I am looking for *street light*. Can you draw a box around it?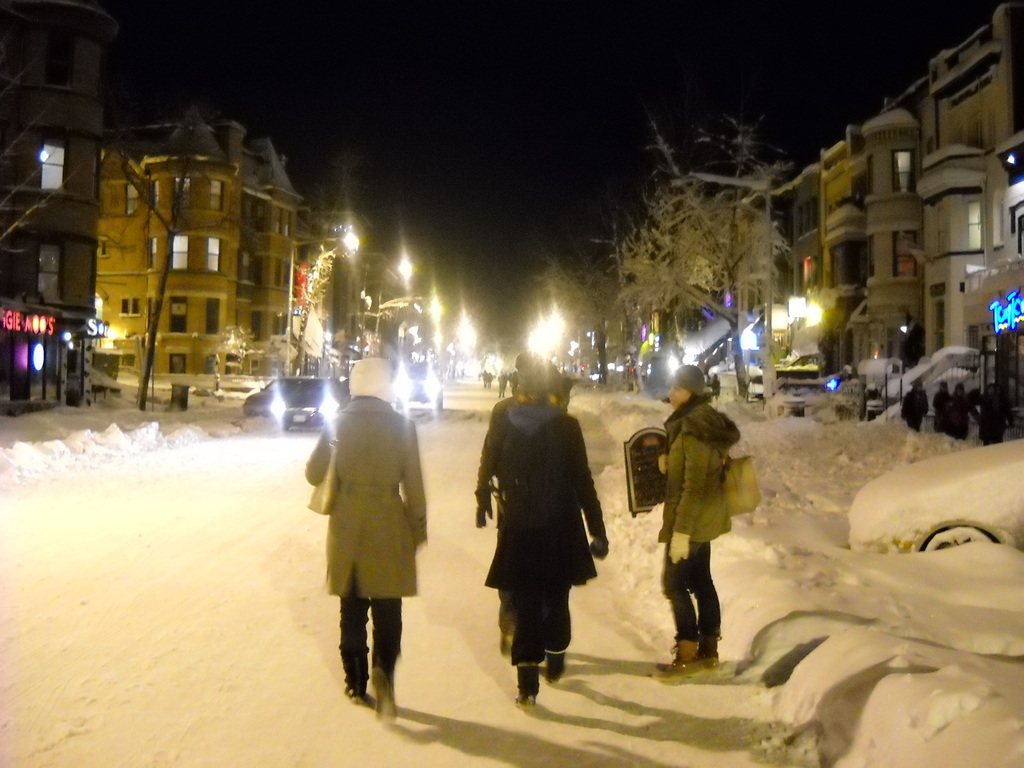
Sure, the bounding box is 319 223 362 254.
